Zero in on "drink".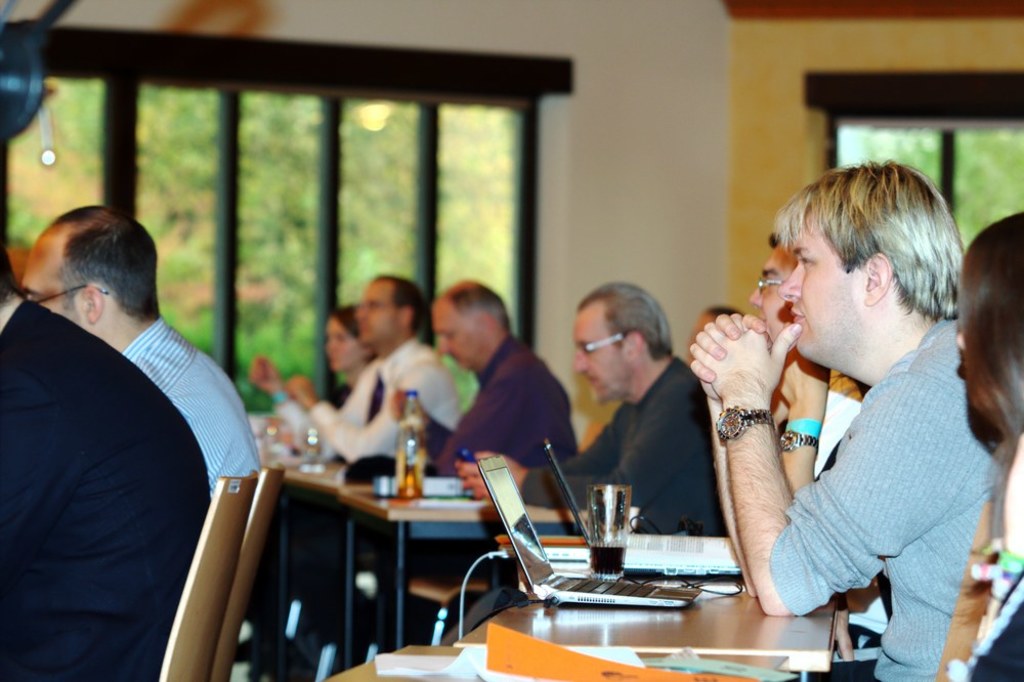
Zeroed in: (397,465,425,502).
